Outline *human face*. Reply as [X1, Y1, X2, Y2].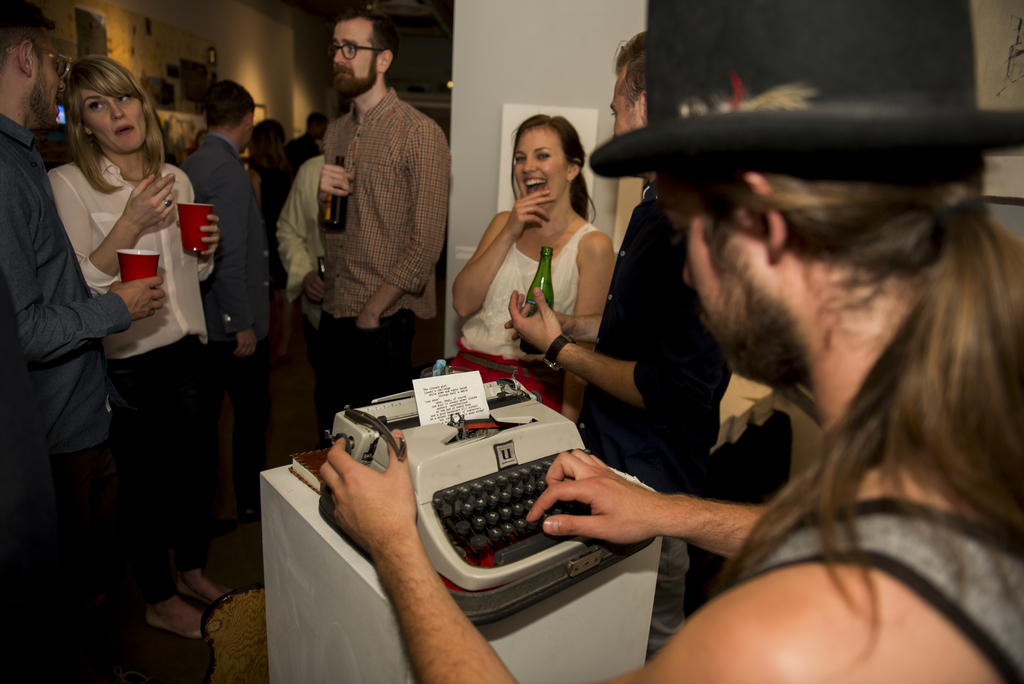
[608, 81, 636, 131].
